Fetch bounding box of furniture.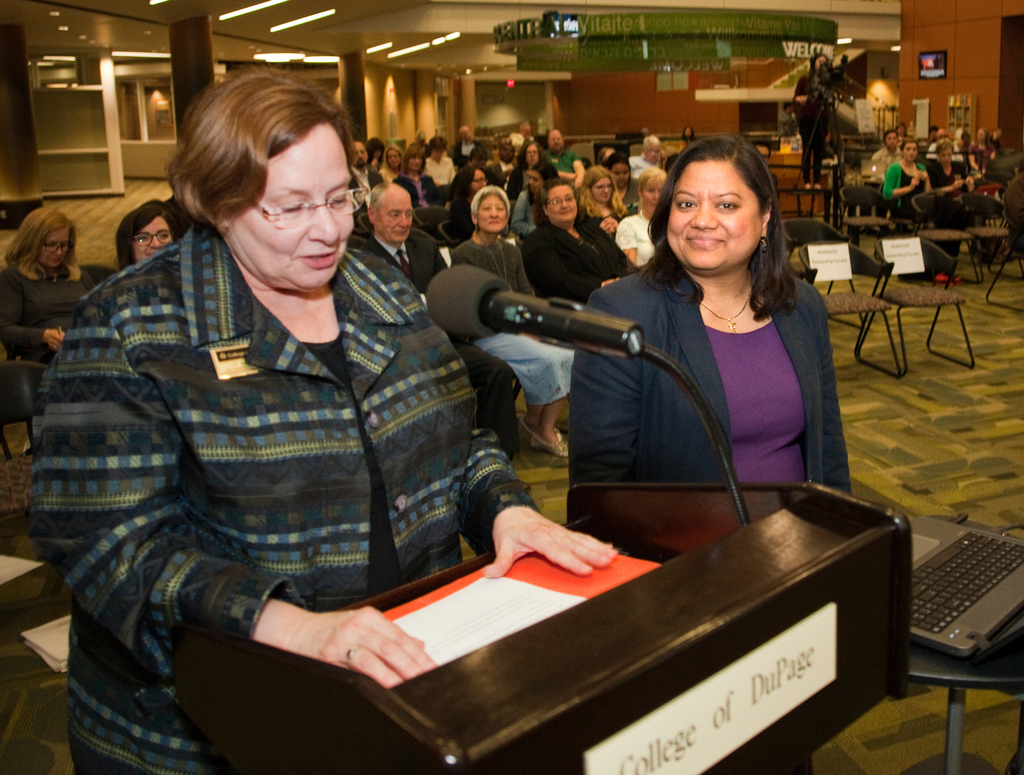
Bbox: <region>906, 653, 1022, 774</region>.
